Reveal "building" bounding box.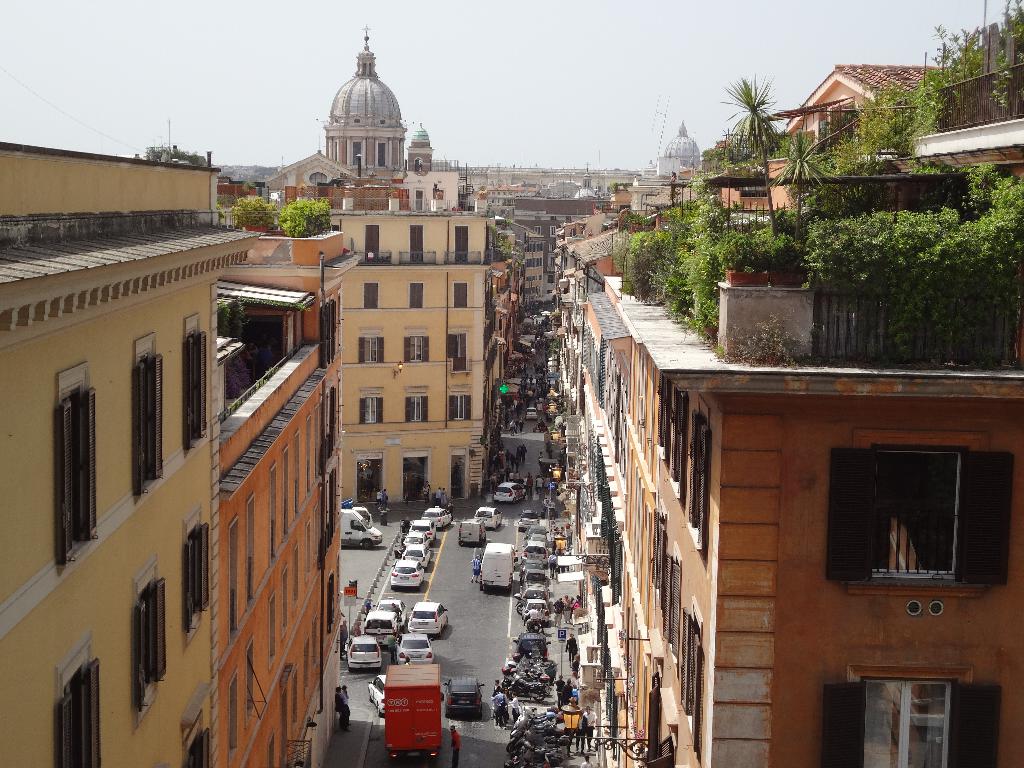
Revealed: (218, 199, 362, 767).
